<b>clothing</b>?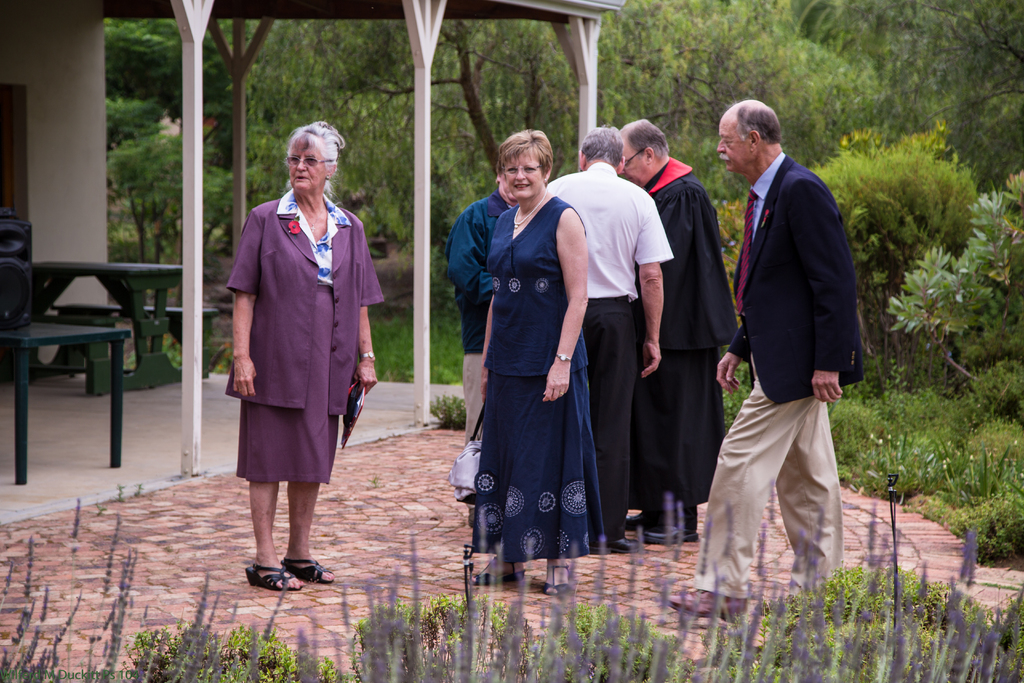
detection(548, 161, 674, 540)
